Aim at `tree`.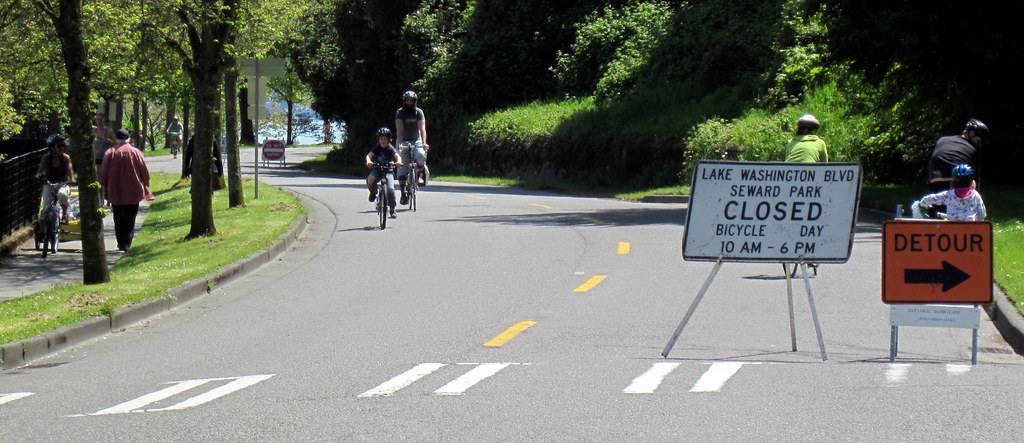
Aimed at region(785, 0, 1023, 233).
